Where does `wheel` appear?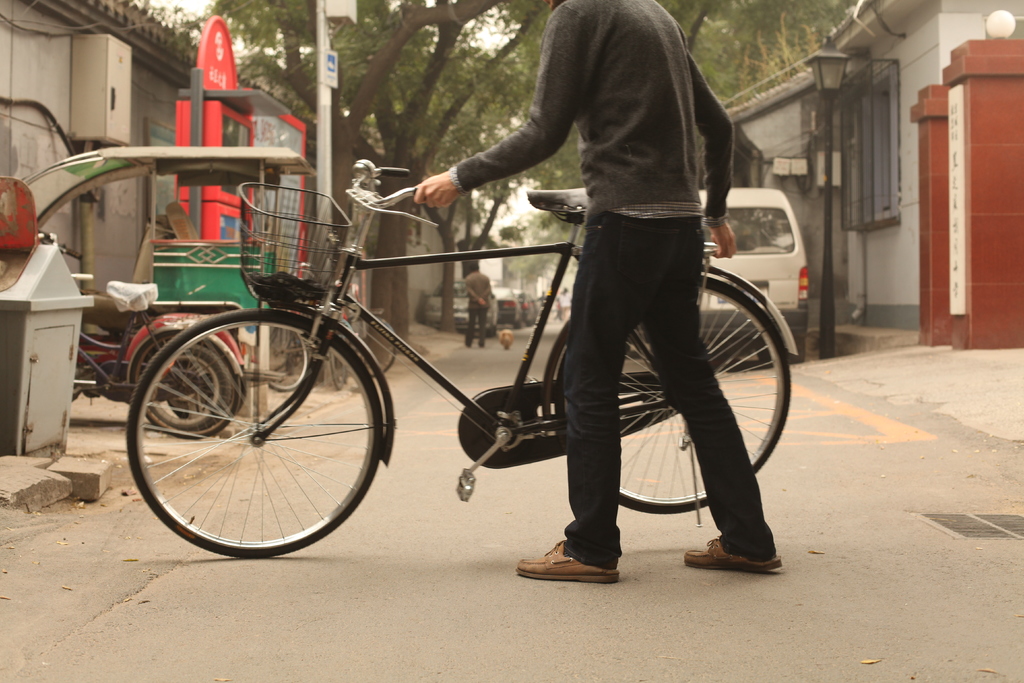
Appears at detection(796, 337, 806, 365).
